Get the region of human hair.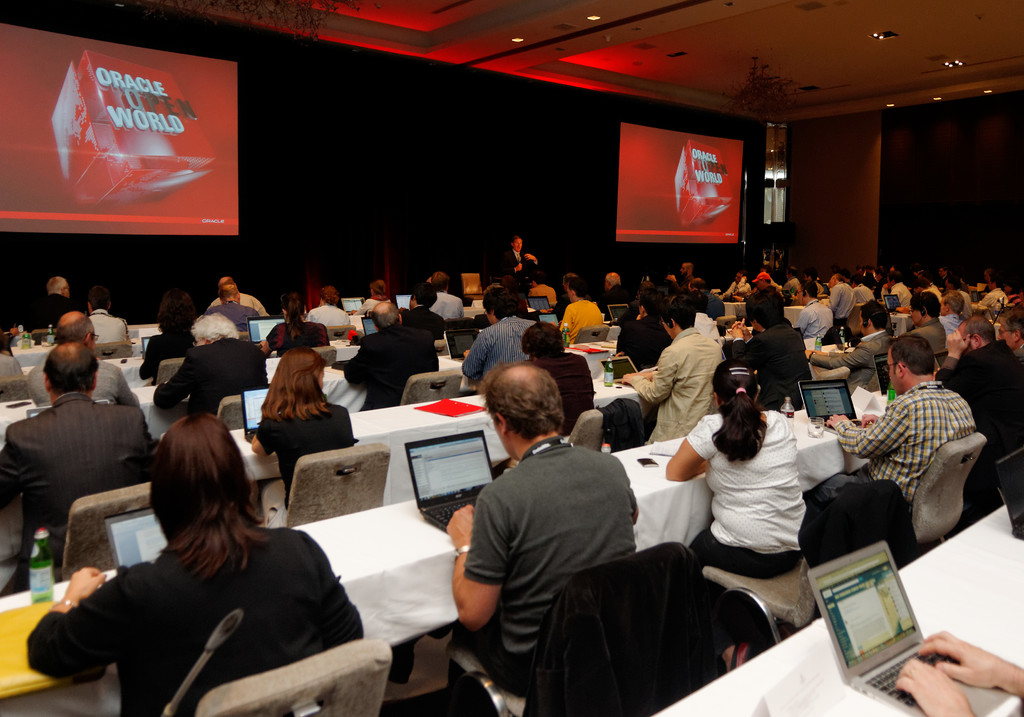
[left=709, top=358, right=769, bottom=462].
